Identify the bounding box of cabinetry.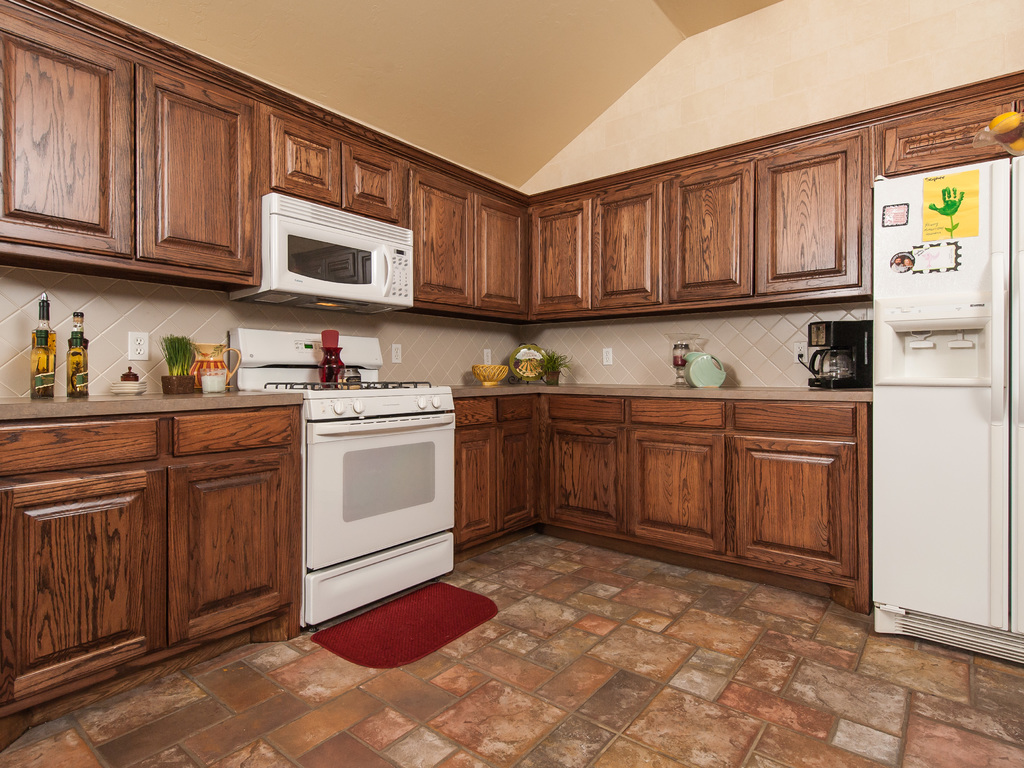
531:389:731:554.
